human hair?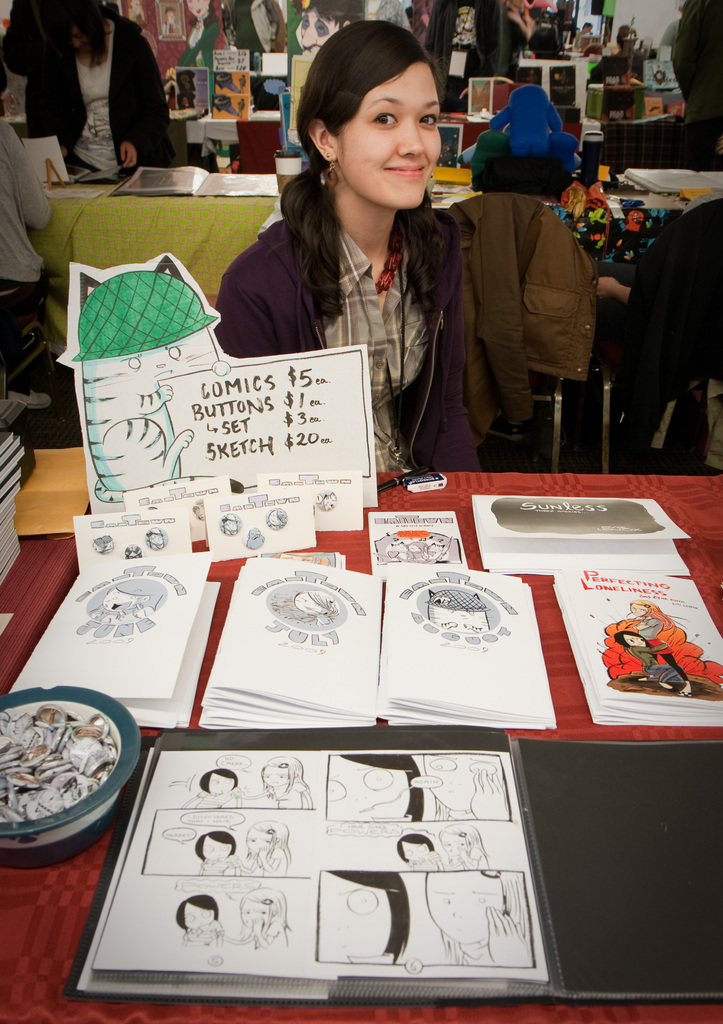
box=[193, 829, 232, 860]
